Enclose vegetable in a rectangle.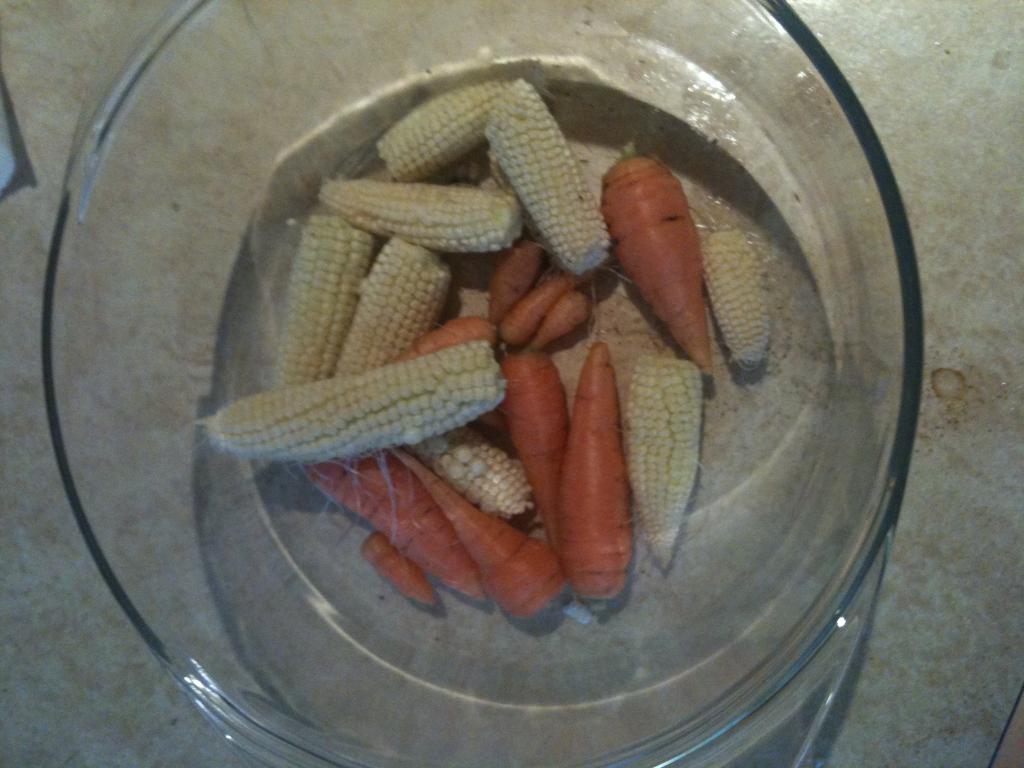
rect(482, 236, 551, 326).
